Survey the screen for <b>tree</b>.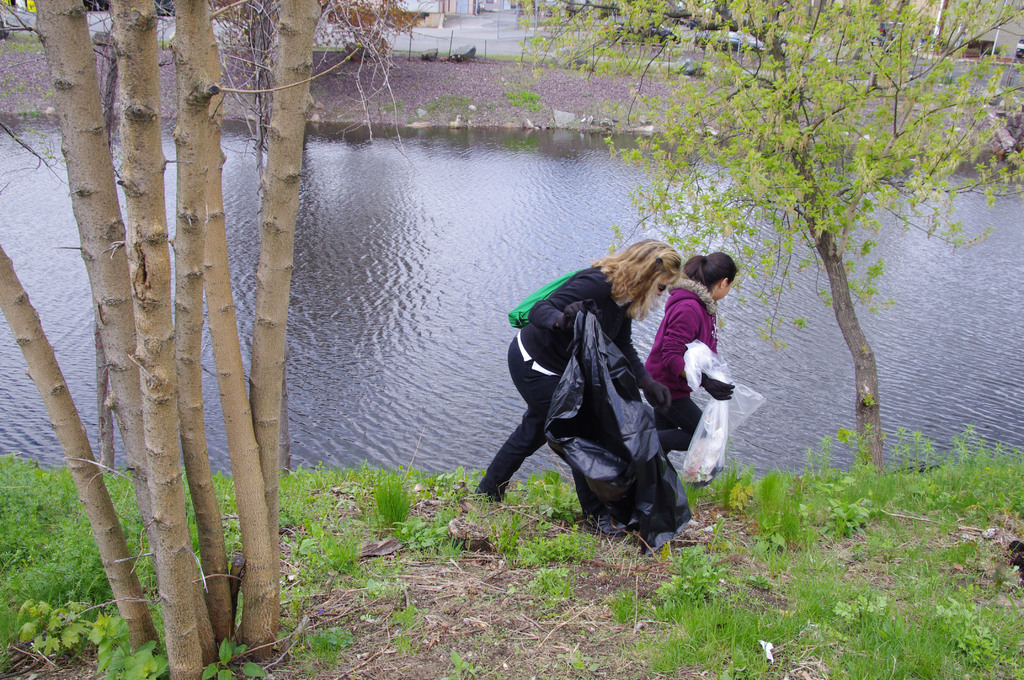
Survey found: rect(506, 0, 1023, 496).
